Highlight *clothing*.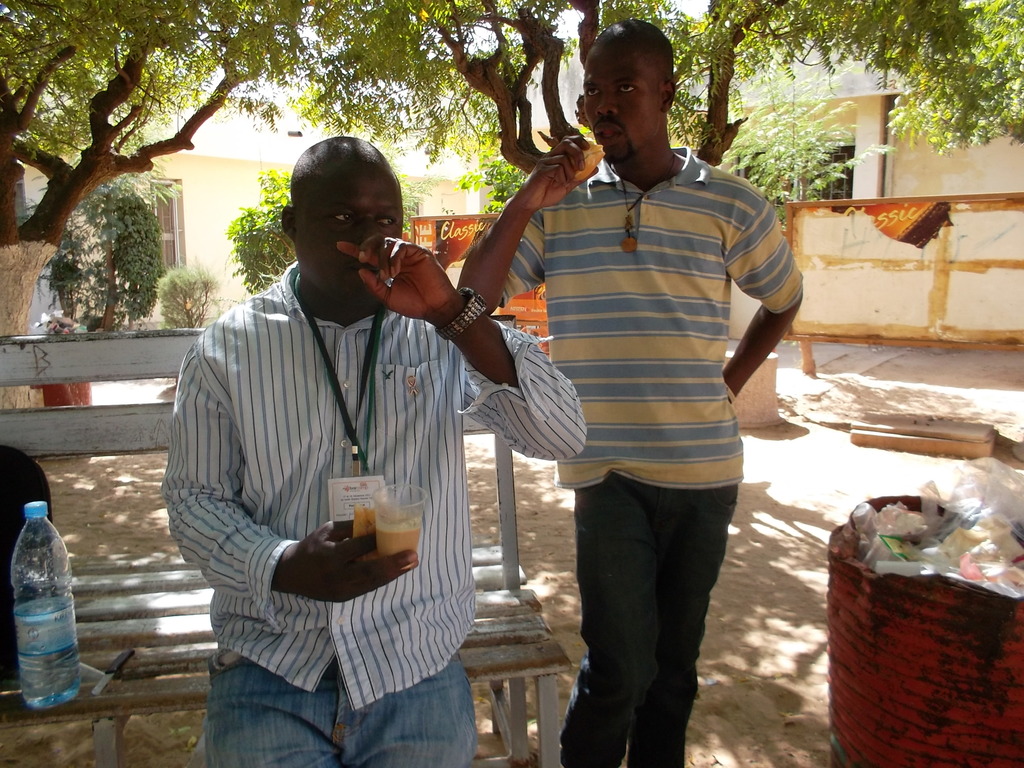
Highlighted region: [200, 624, 488, 767].
